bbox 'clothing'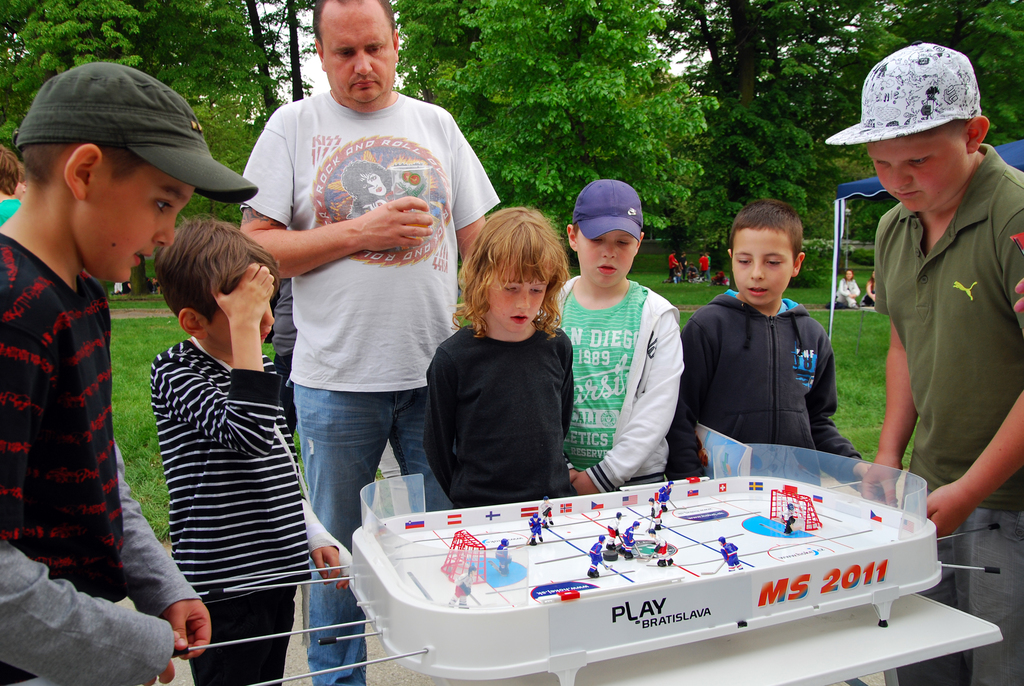
833, 274, 859, 310
